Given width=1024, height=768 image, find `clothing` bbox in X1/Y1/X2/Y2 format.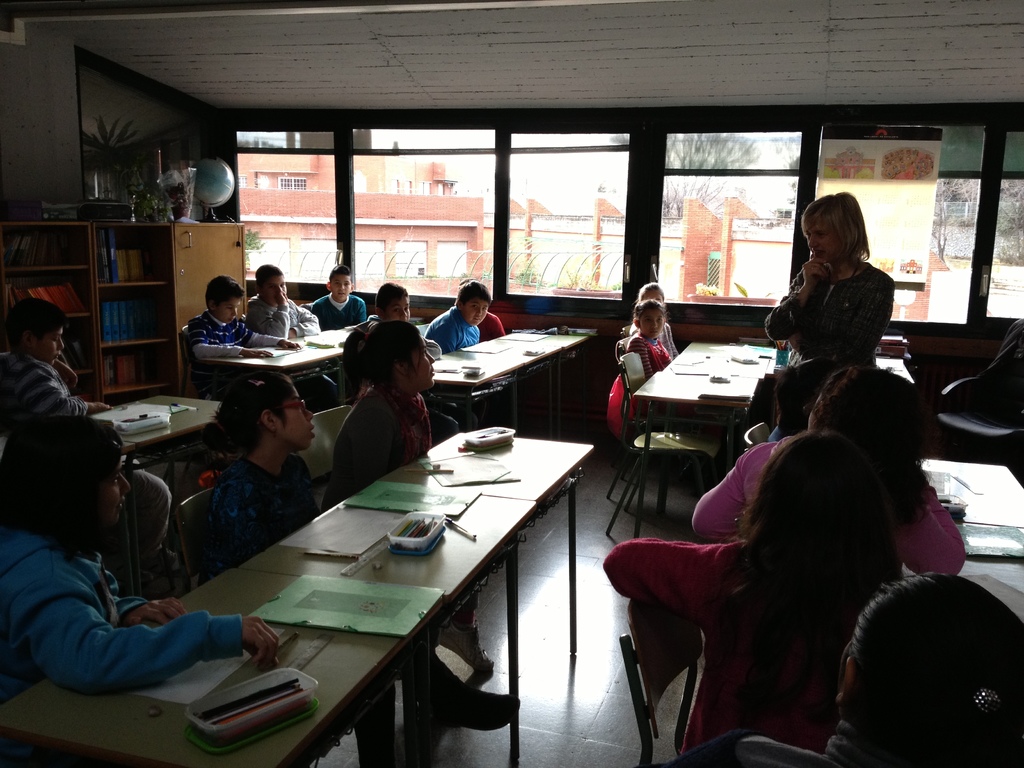
242/292/323/348.
